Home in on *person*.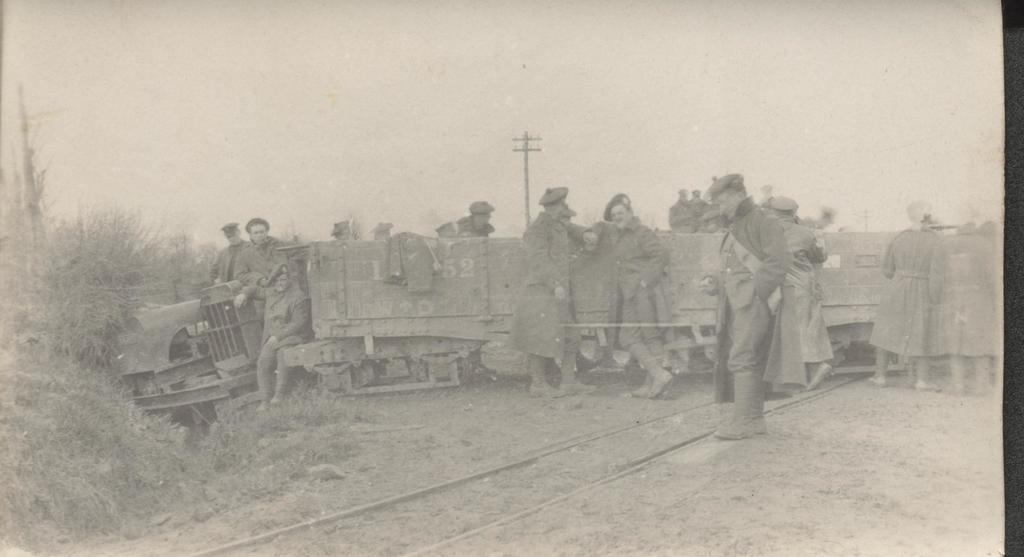
Homed in at l=231, t=217, r=293, b=283.
